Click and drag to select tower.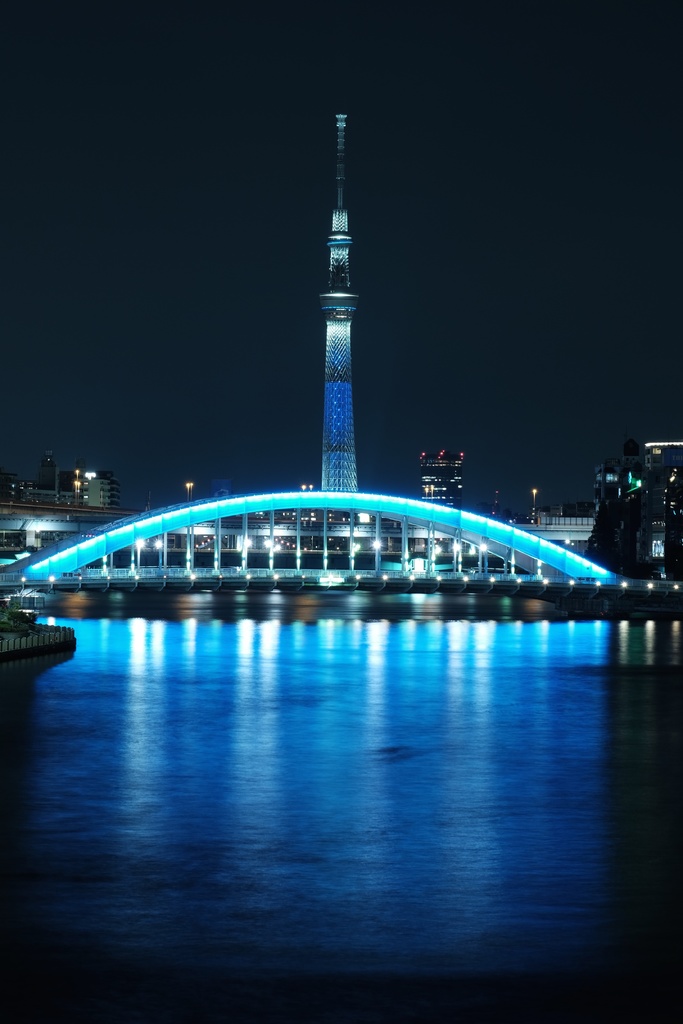
Selection: crop(422, 449, 463, 513).
